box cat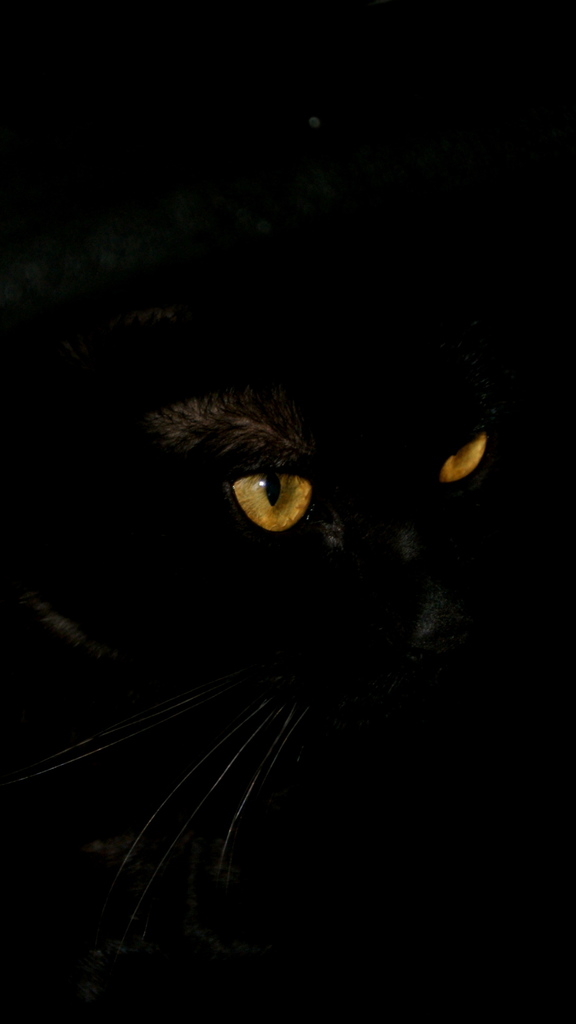
(left=1, top=261, right=514, bottom=1004)
